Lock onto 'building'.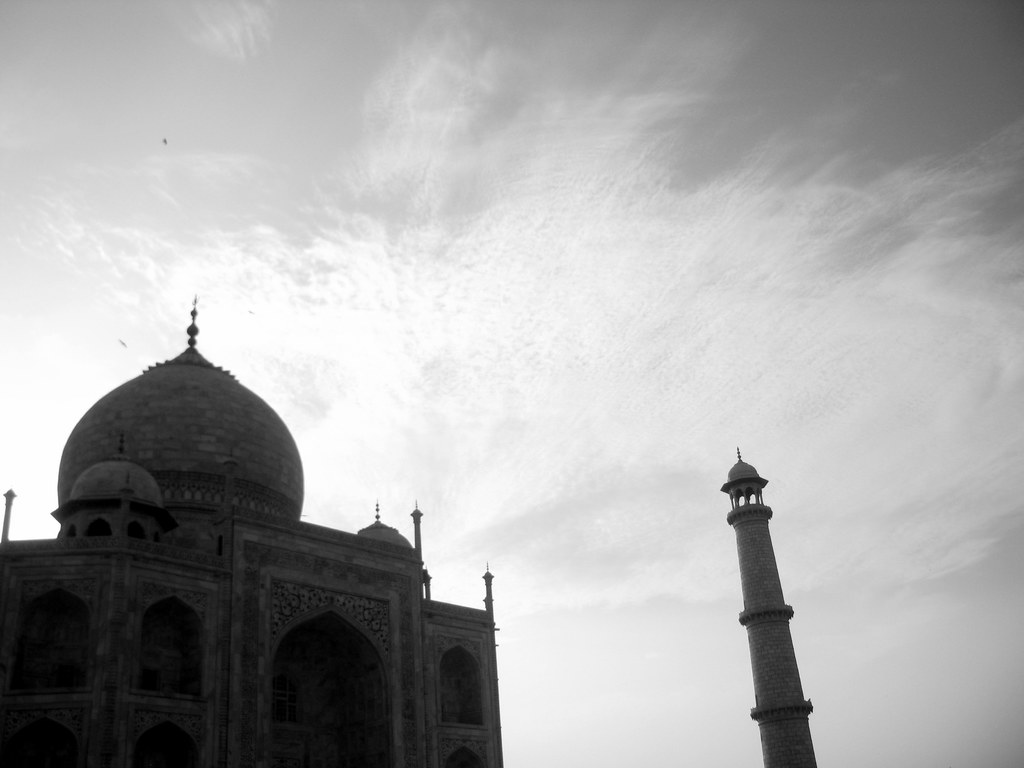
Locked: (719, 446, 817, 767).
